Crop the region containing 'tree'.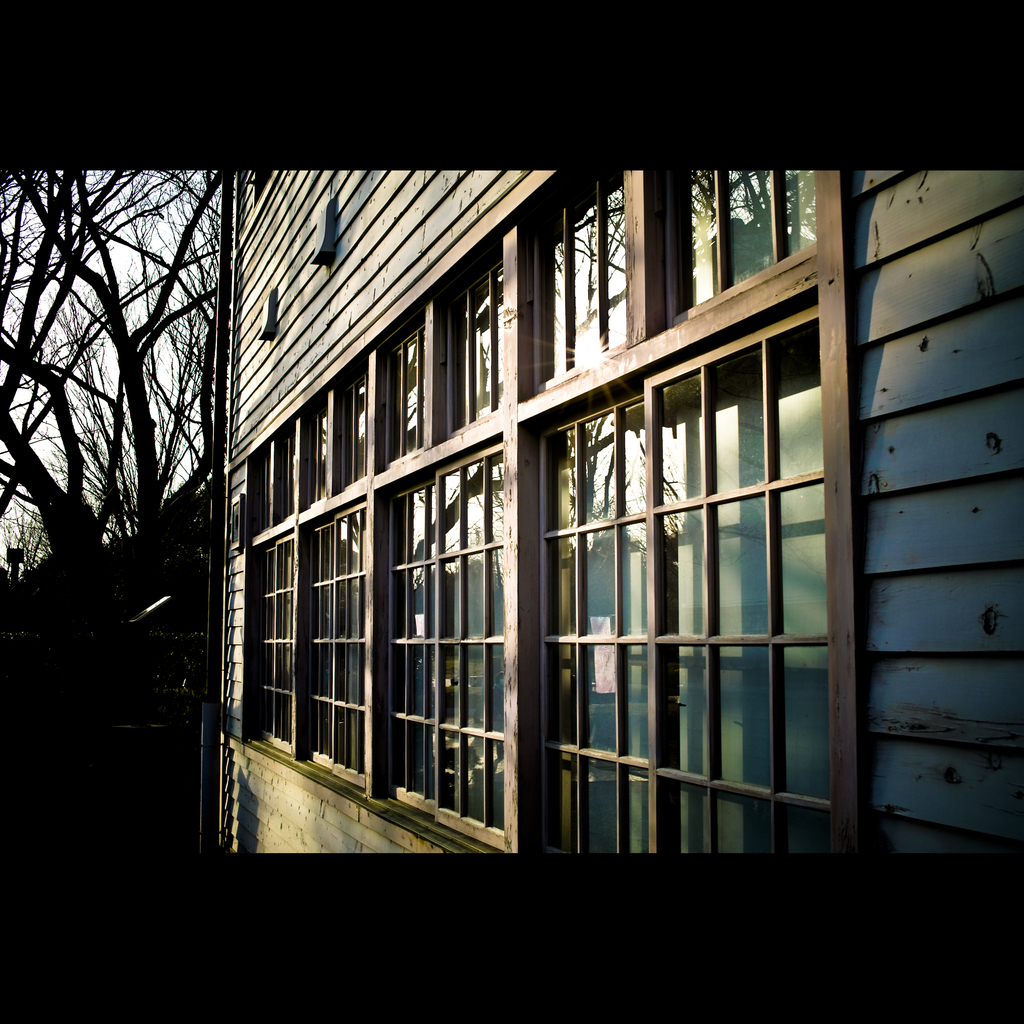
Crop region: 0, 155, 223, 580.
